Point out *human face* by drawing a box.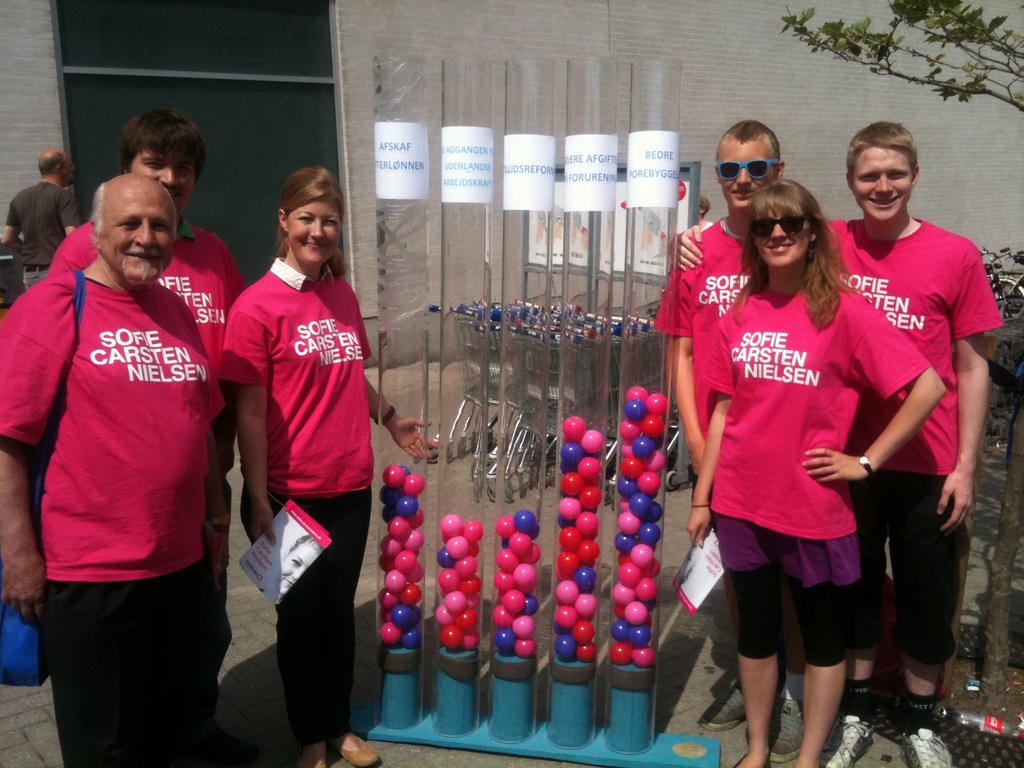
pyautogui.locateOnScreen(848, 145, 914, 223).
